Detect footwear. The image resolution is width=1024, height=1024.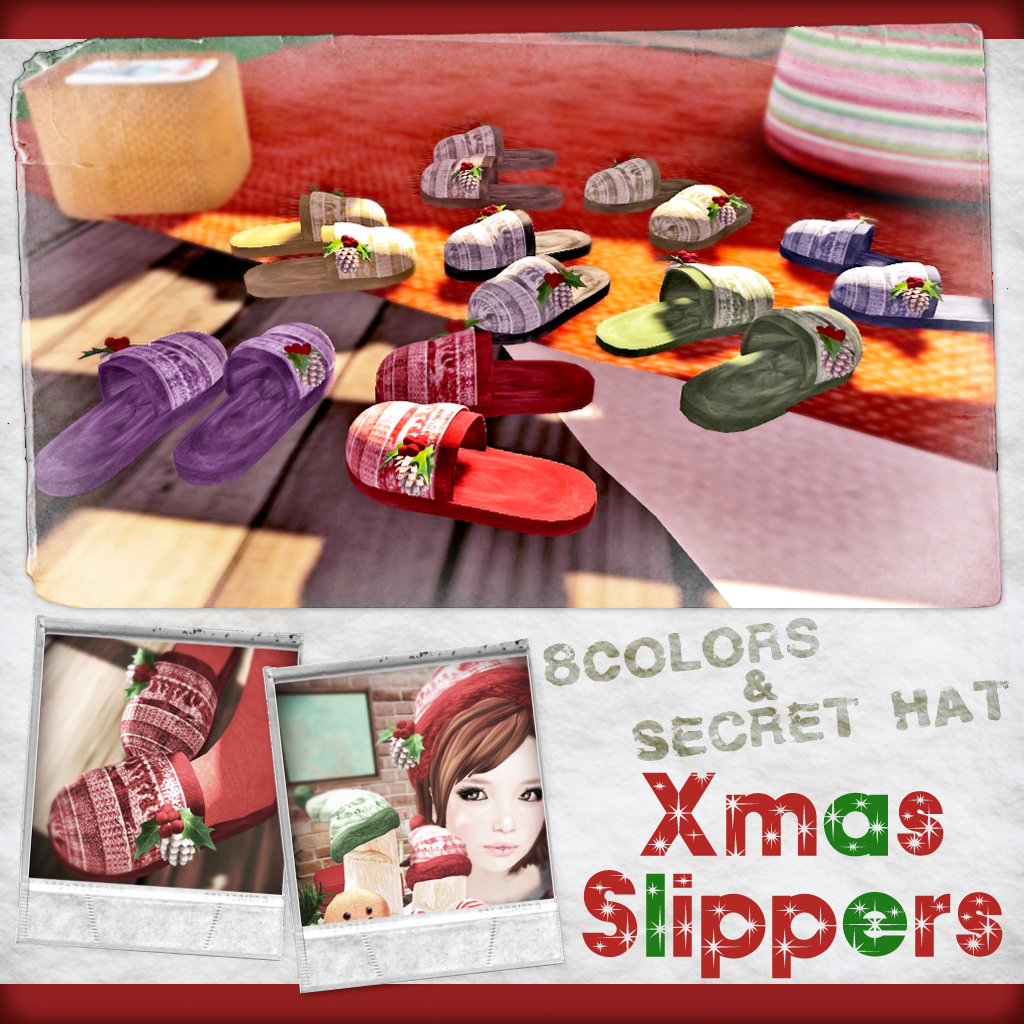
(374, 322, 594, 420).
